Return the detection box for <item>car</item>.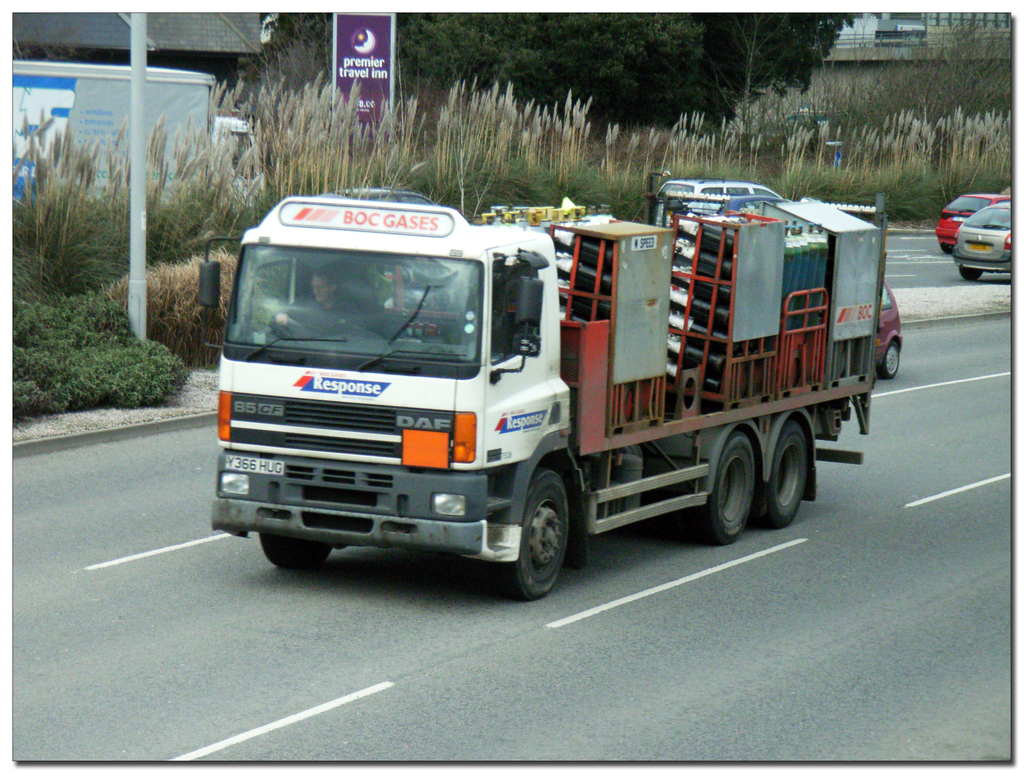
crop(954, 206, 1018, 281).
